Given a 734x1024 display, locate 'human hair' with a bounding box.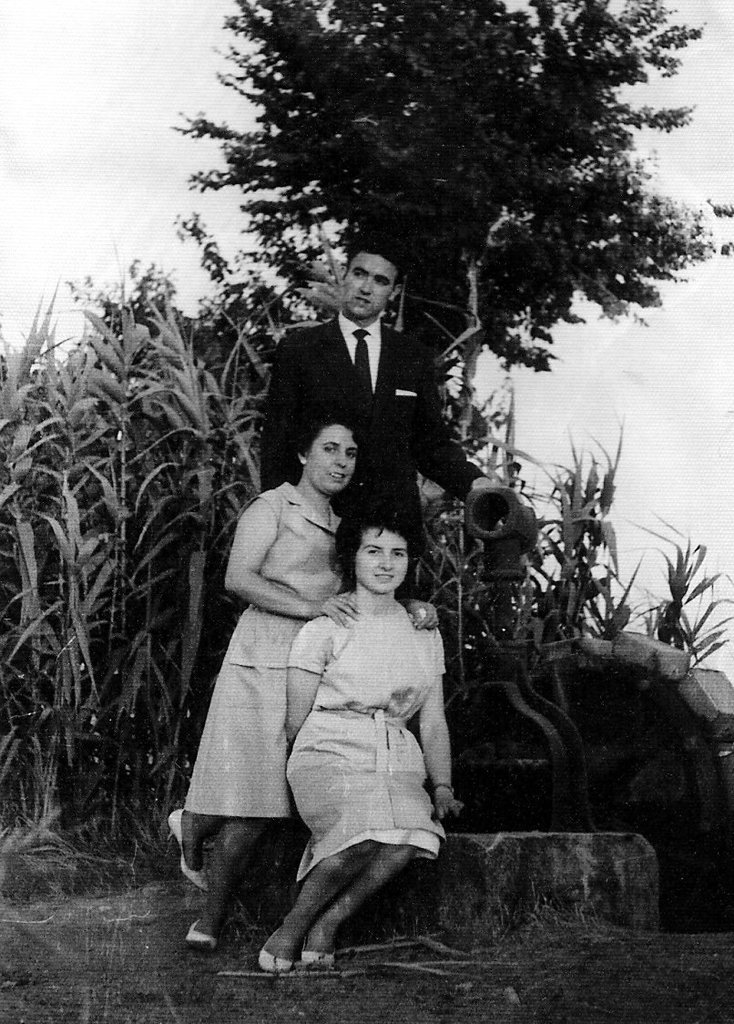
Located: detection(335, 515, 423, 606).
